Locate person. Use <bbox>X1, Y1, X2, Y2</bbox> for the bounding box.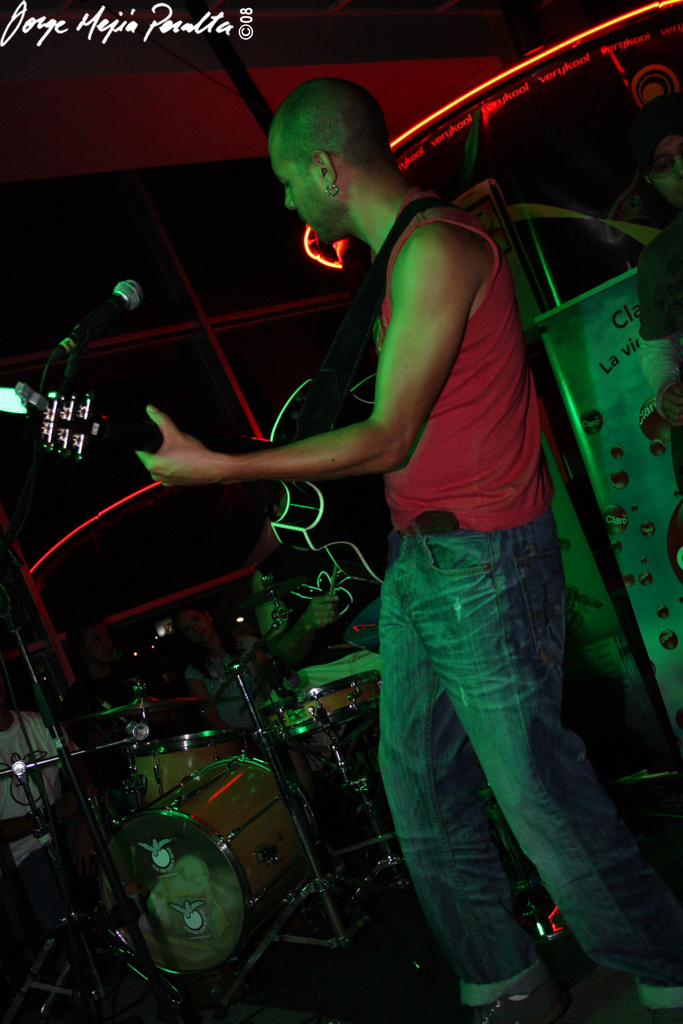
<bbox>133, 74, 682, 1023</bbox>.
